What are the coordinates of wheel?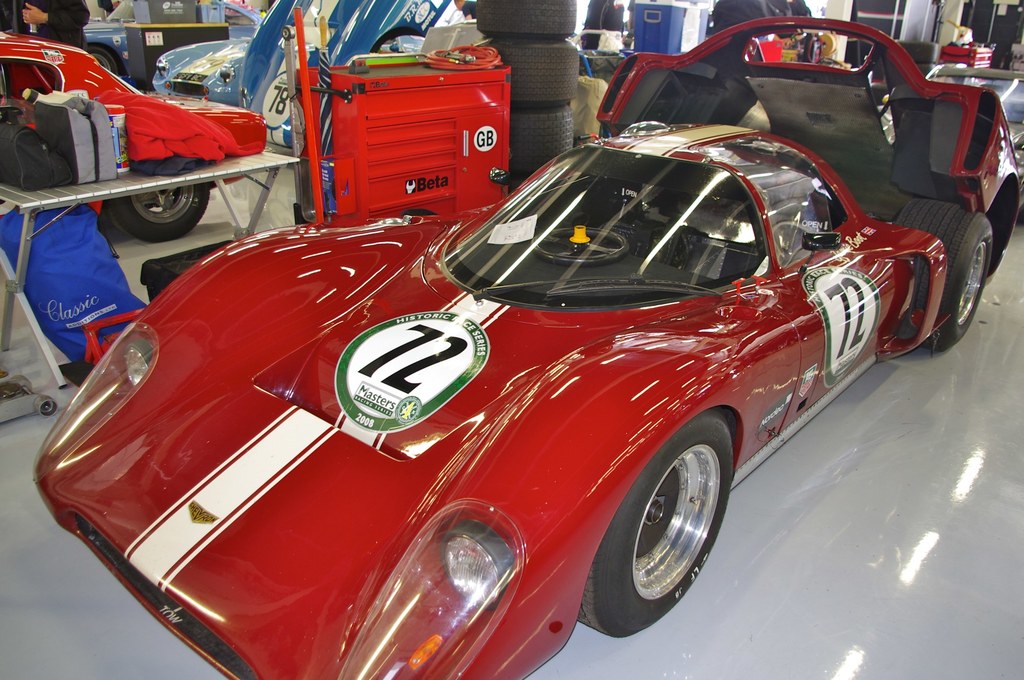
493,32,580,105.
